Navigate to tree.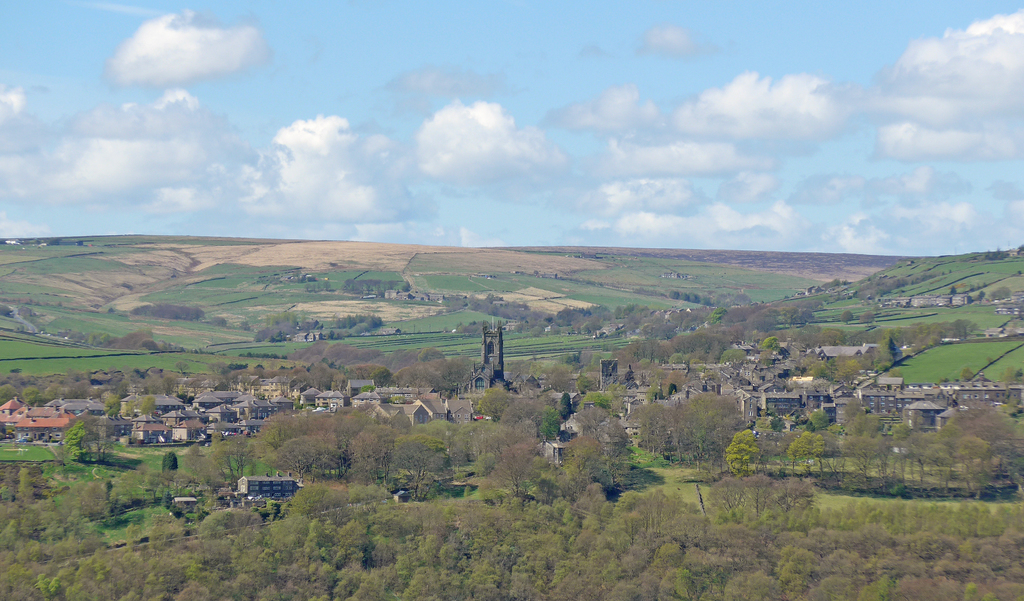
Navigation target: select_region(865, 348, 890, 375).
